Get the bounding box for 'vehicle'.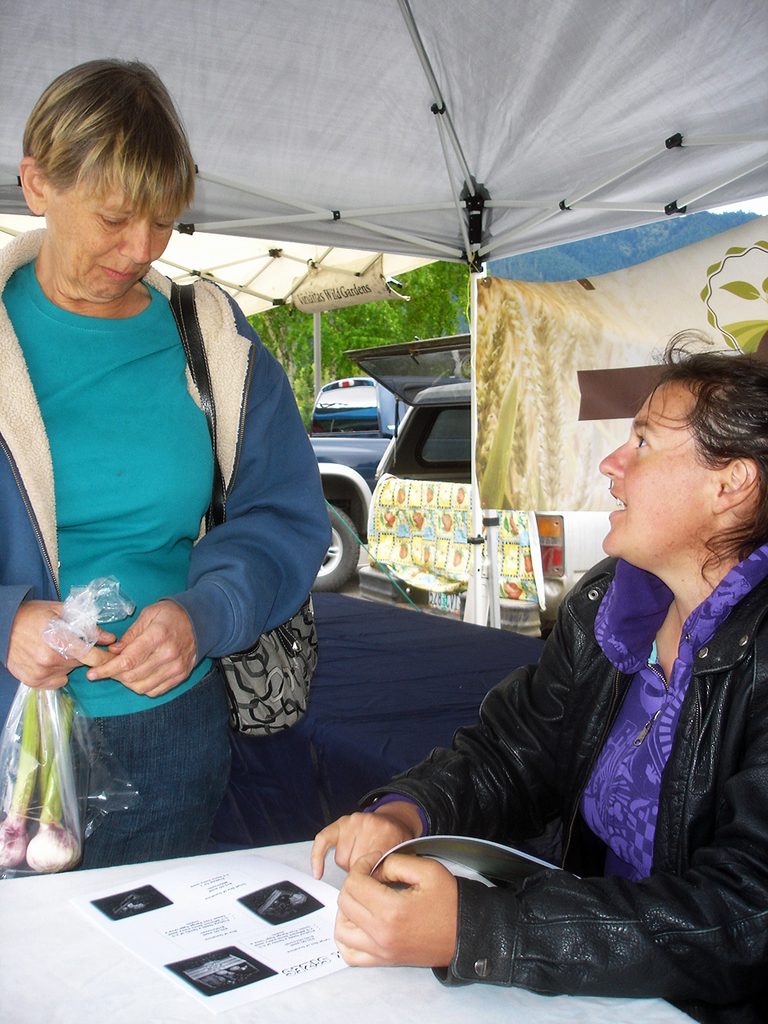
{"x1": 318, "y1": 432, "x2": 380, "y2": 594}.
